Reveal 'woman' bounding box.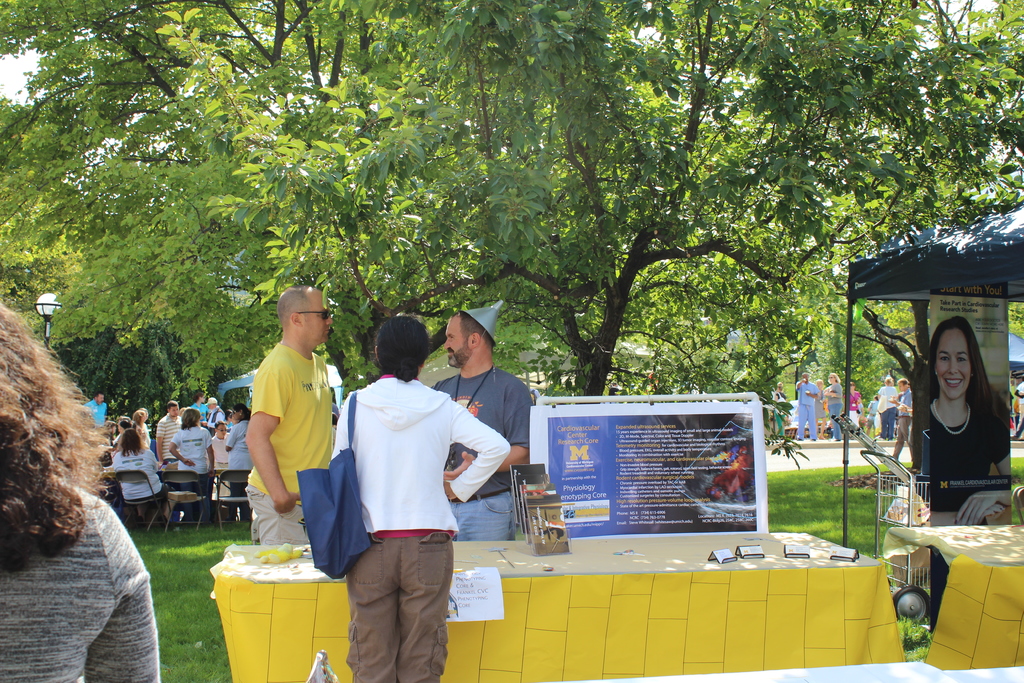
Revealed: 849,378,862,431.
